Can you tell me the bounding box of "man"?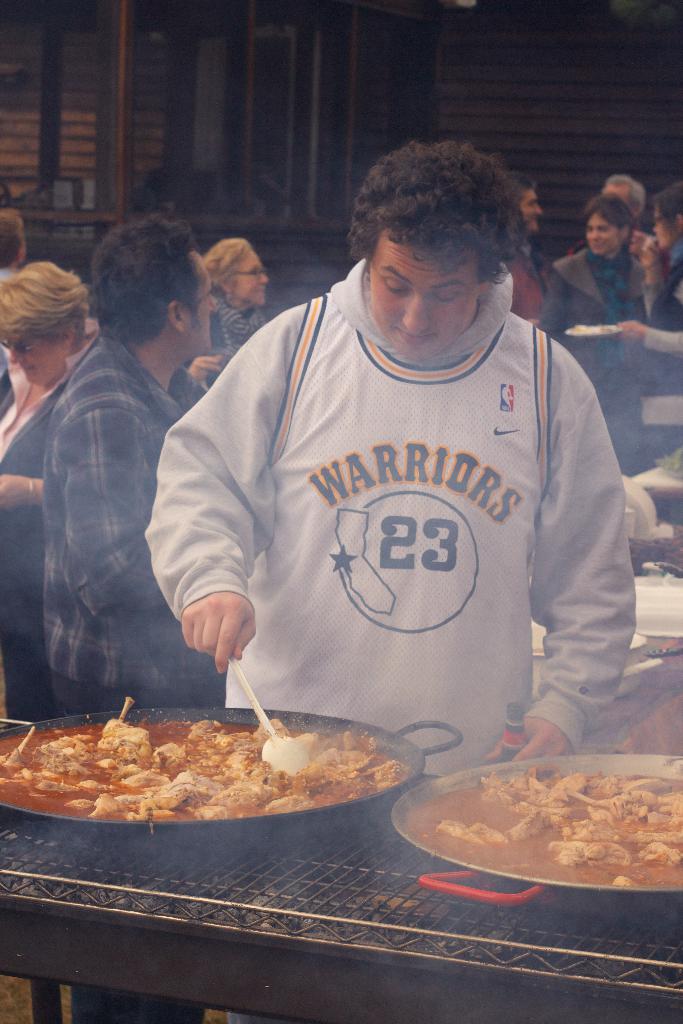
x1=0, y1=209, x2=26, y2=284.
